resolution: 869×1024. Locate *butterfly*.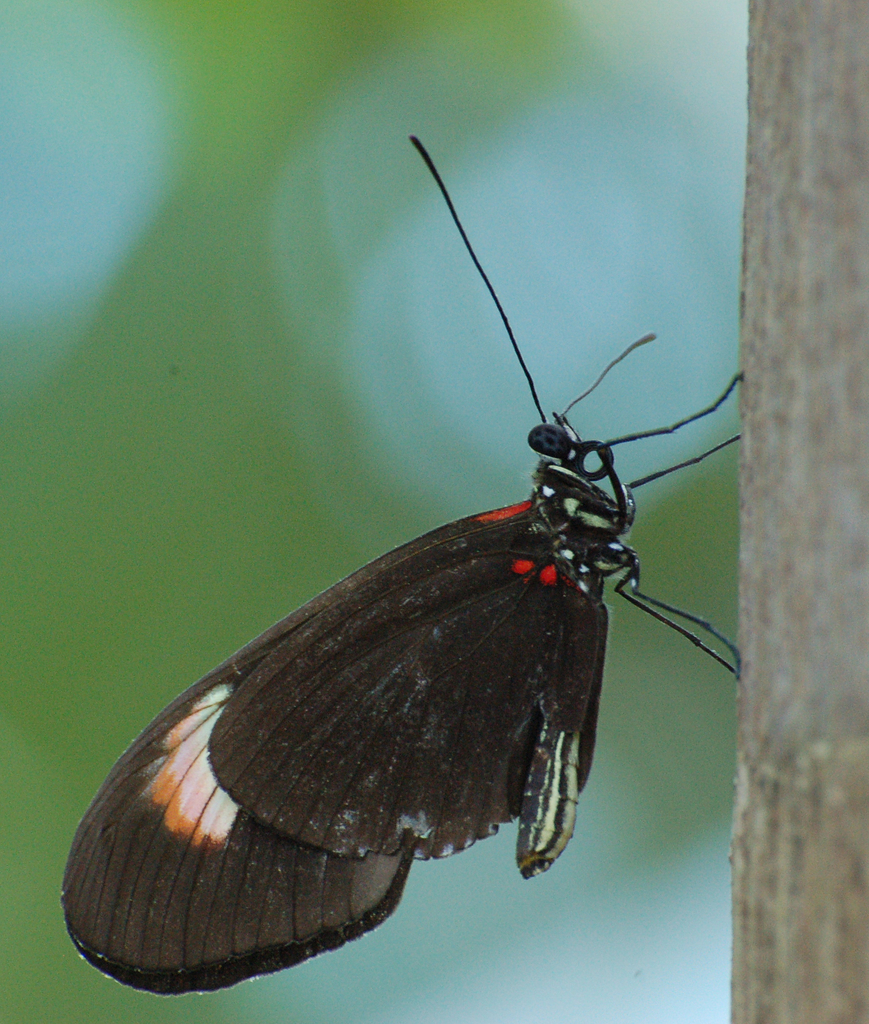
<bbox>61, 129, 768, 998</bbox>.
